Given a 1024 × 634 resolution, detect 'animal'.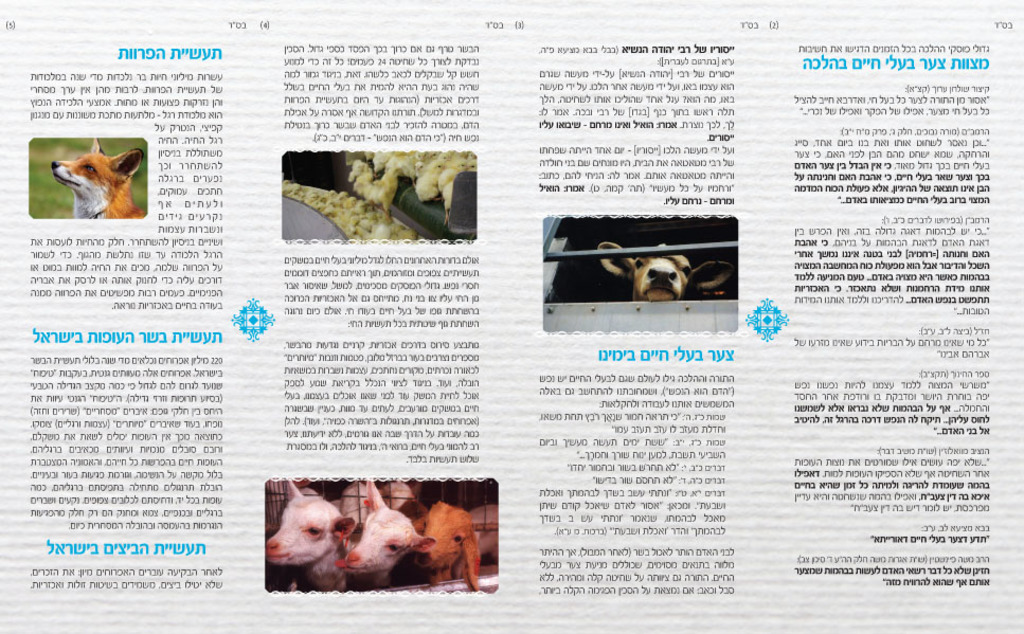
select_region(375, 479, 485, 597).
